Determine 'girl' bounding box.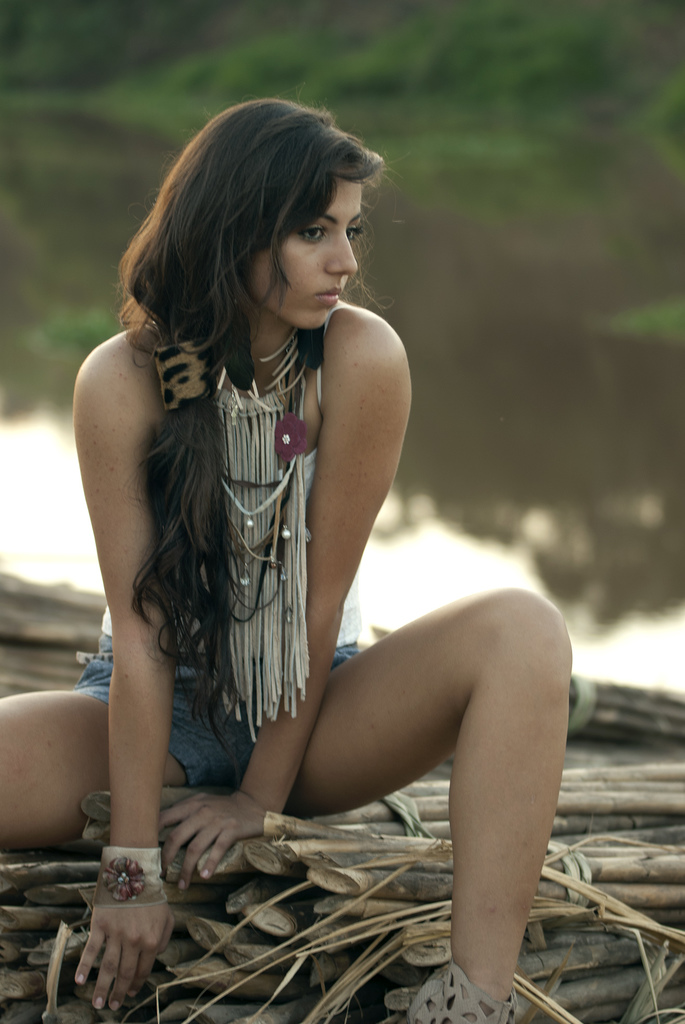
Determined: x1=0 y1=85 x2=580 y2=1023.
